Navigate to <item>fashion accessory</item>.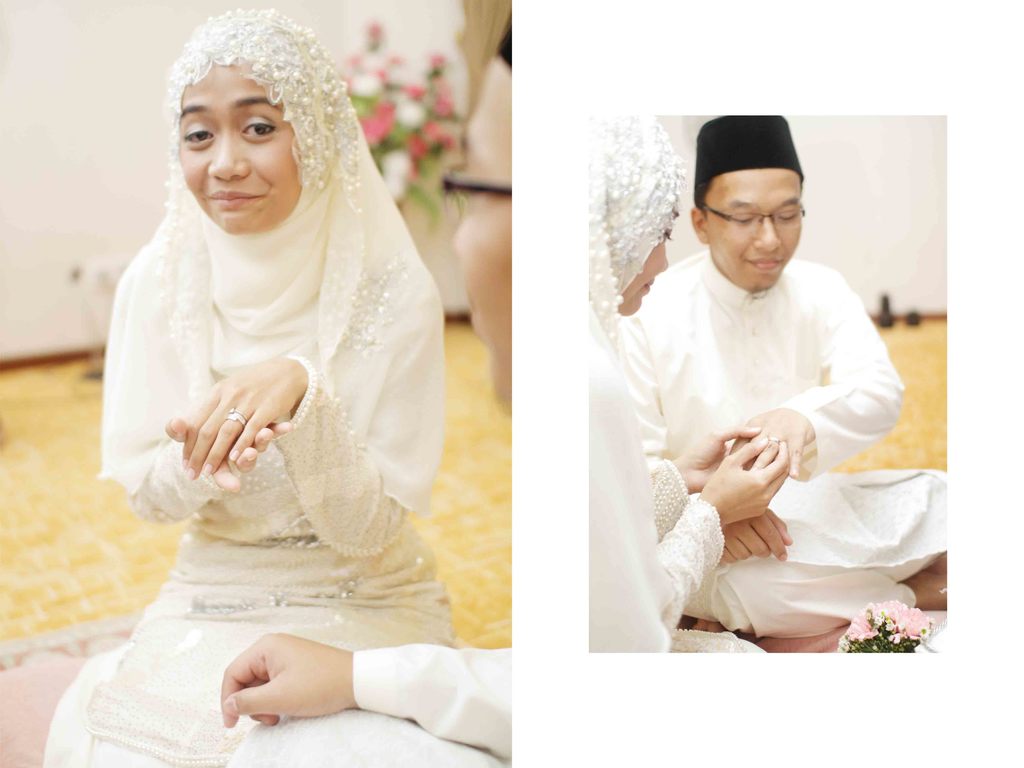
Navigation target: (221,409,246,432).
